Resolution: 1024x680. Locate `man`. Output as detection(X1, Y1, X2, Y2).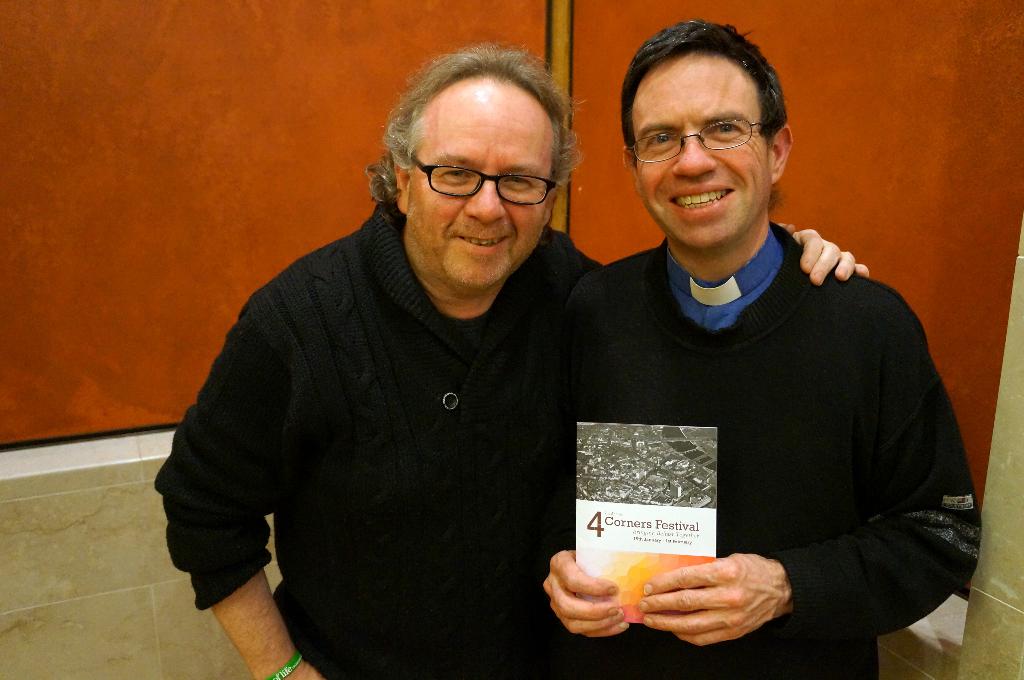
detection(541, 22, 980, 679).
